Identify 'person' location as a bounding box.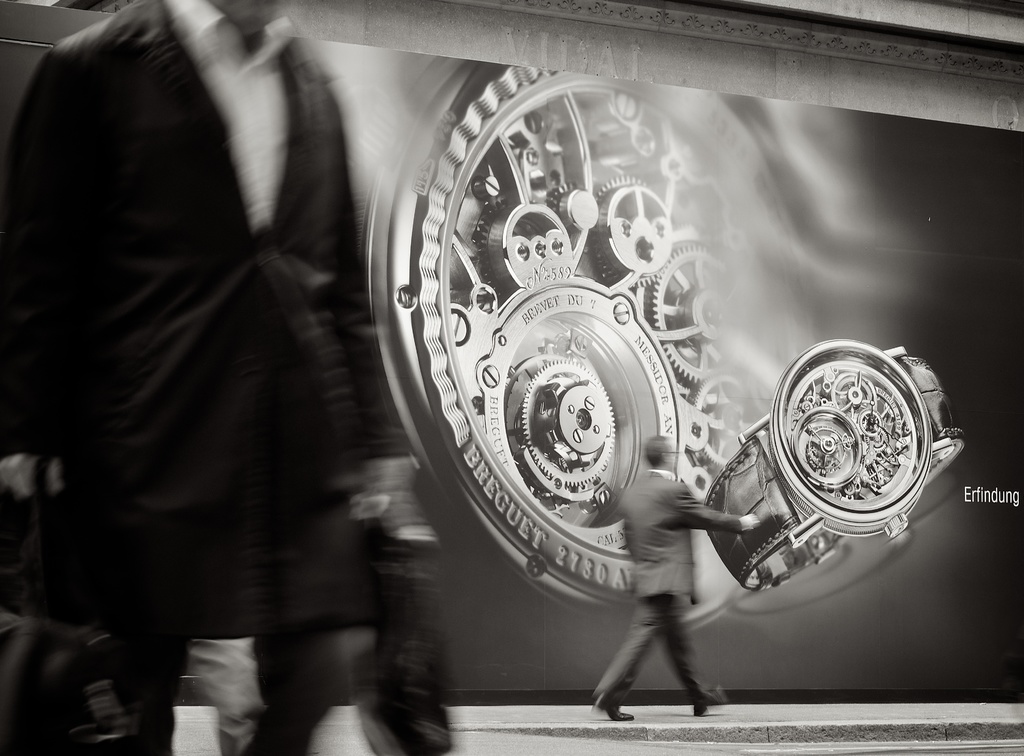
591, 433, 772, 723.
